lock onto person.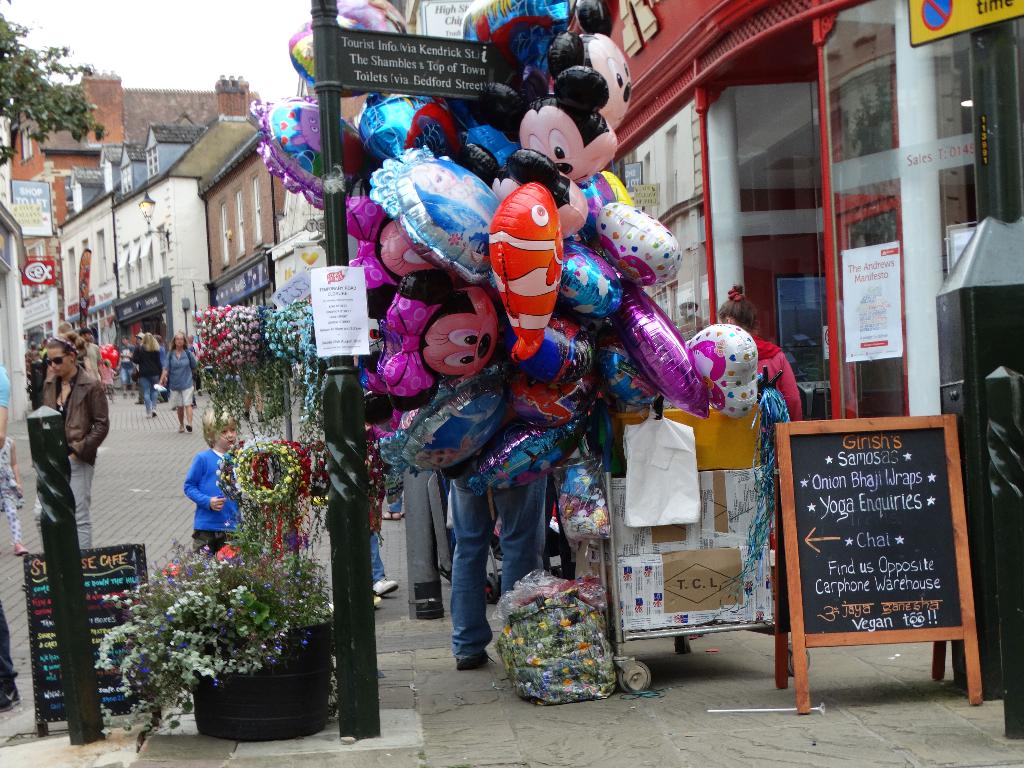
Locked: box=[125, 330, 162, 415].
